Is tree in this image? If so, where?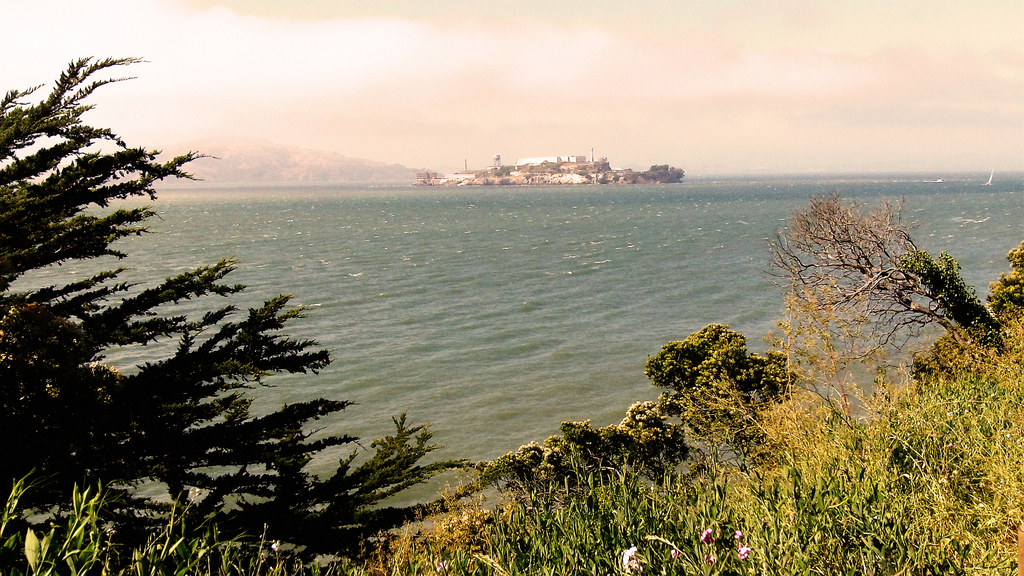
Yes, at <box>641,320,806,493</box>.
